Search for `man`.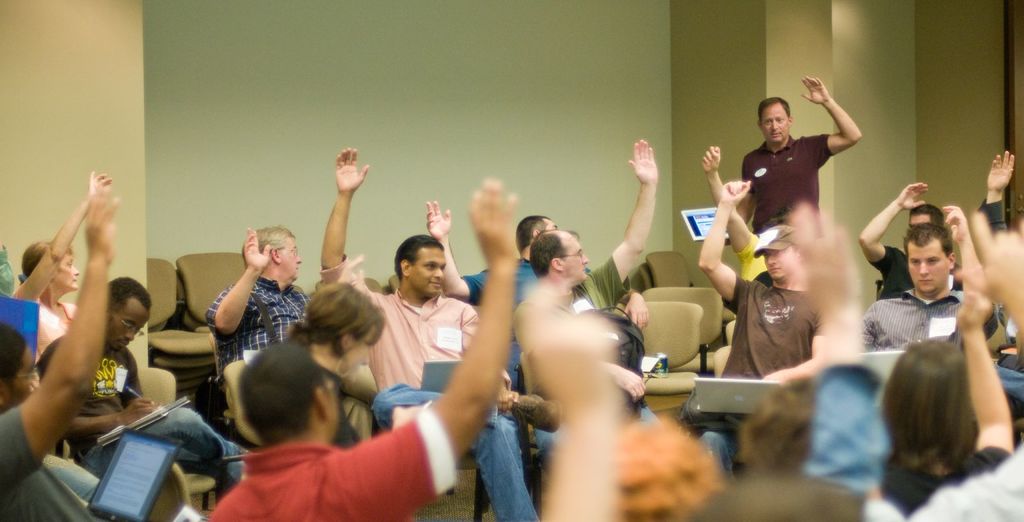
Found at bbox(705, 74, 859, 235).
